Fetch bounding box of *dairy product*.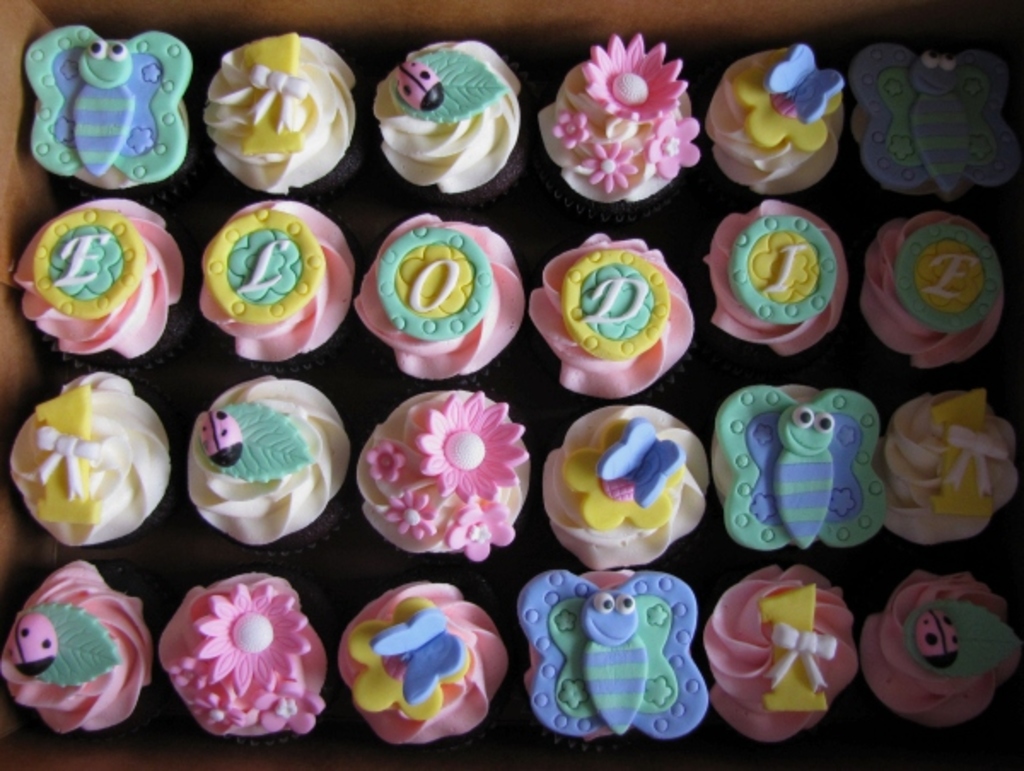
Bbox: [x1=353, y1=582, x2=509, y2=740].
